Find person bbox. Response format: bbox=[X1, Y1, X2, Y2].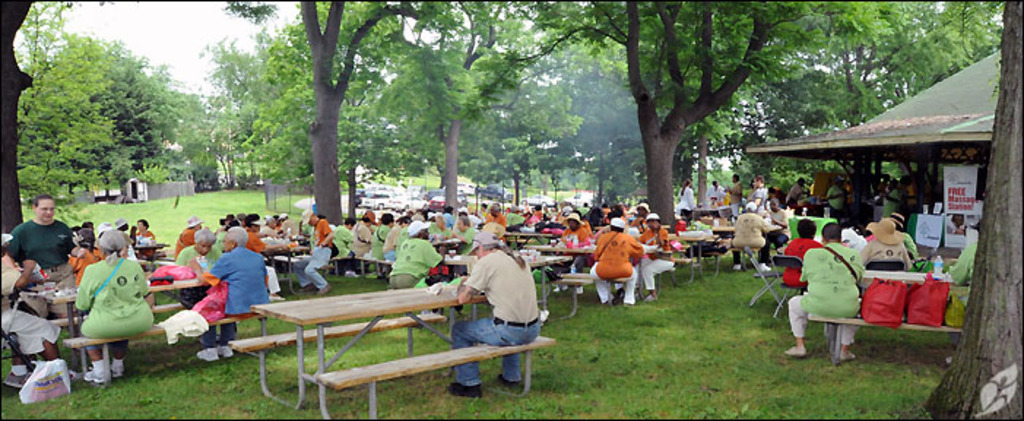
bbox=[427, 202, 453, 221].
